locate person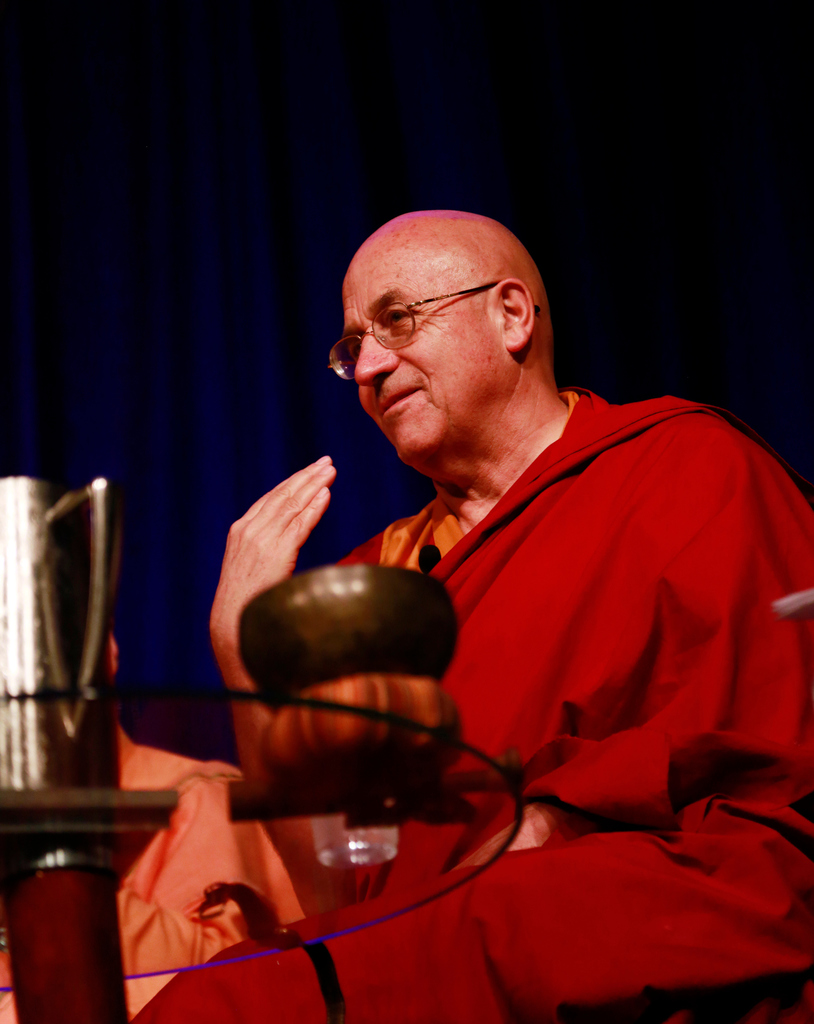
190 175 794 993
